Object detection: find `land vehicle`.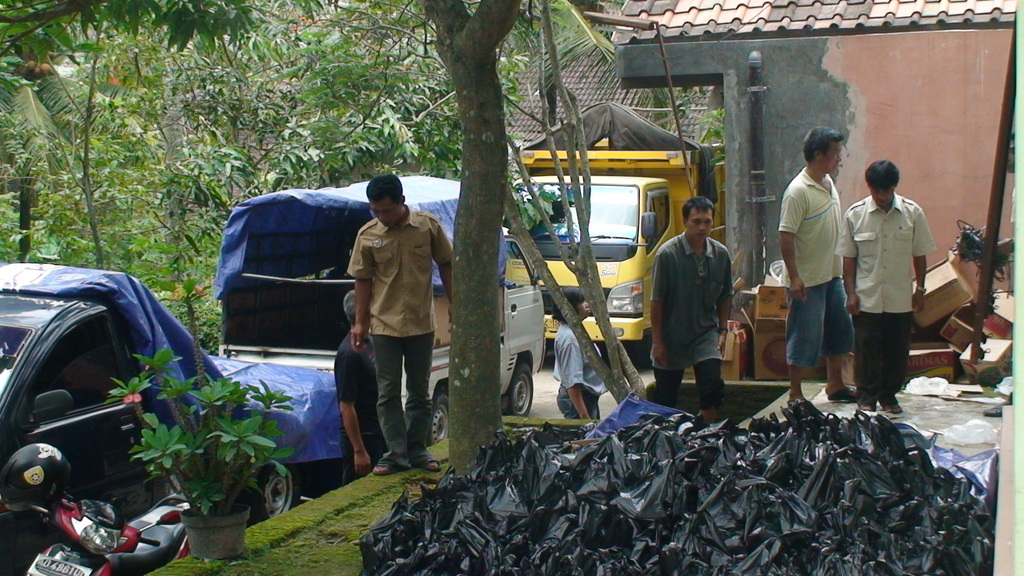
506:101:725:367.
